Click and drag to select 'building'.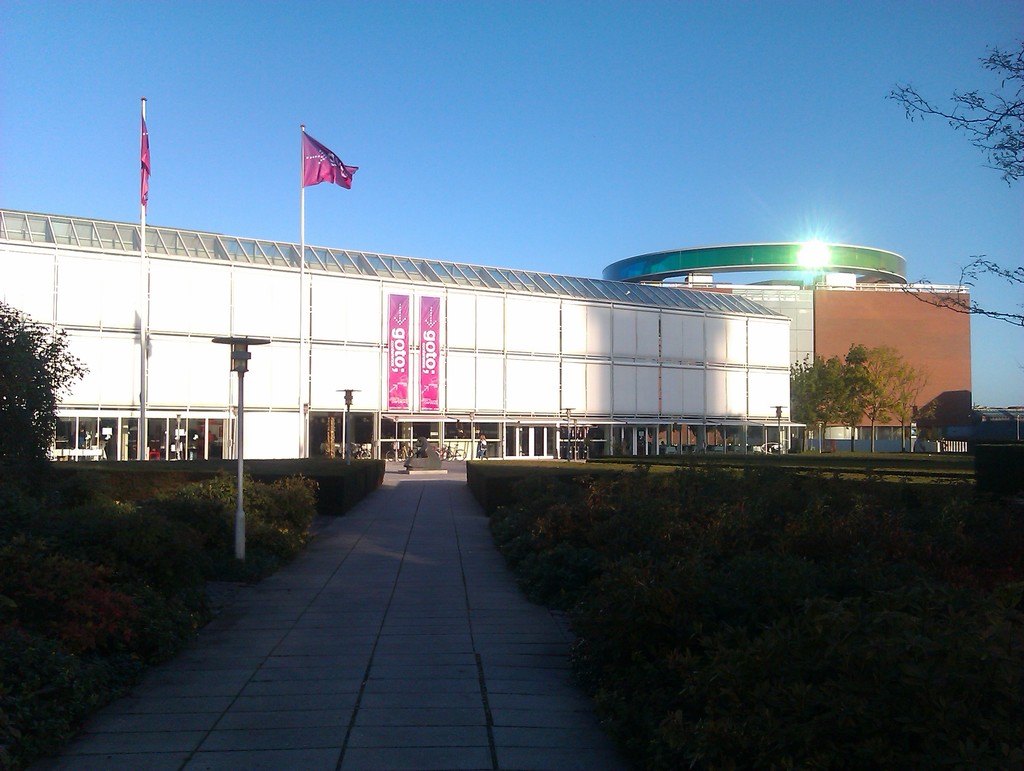
Selection: rect(600, 240, 971, 452).
